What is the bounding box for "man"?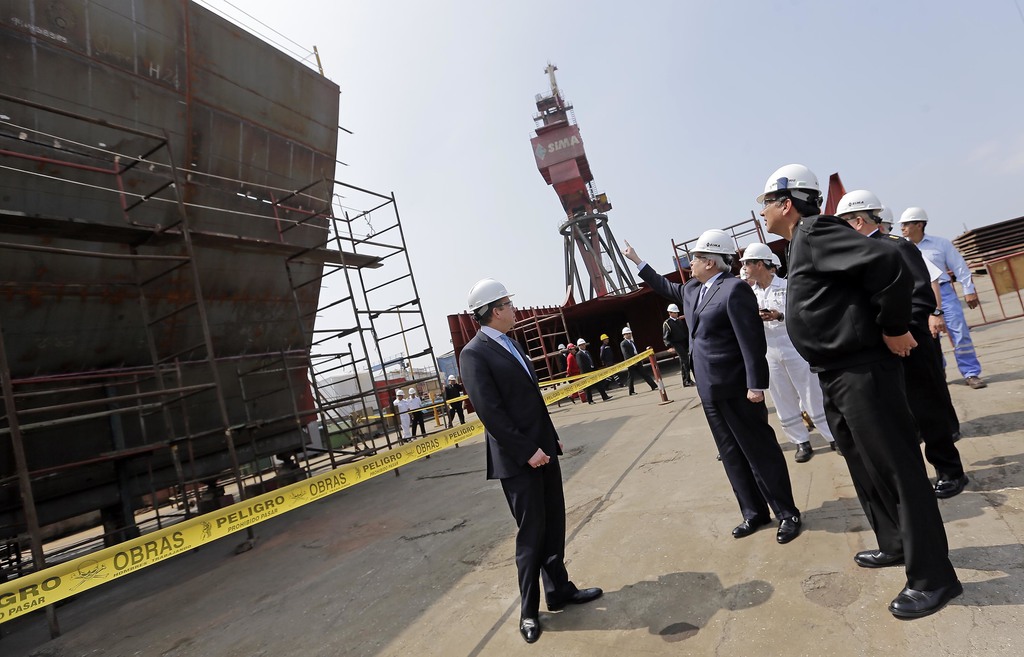
box=[406, 382, 423, 441].
